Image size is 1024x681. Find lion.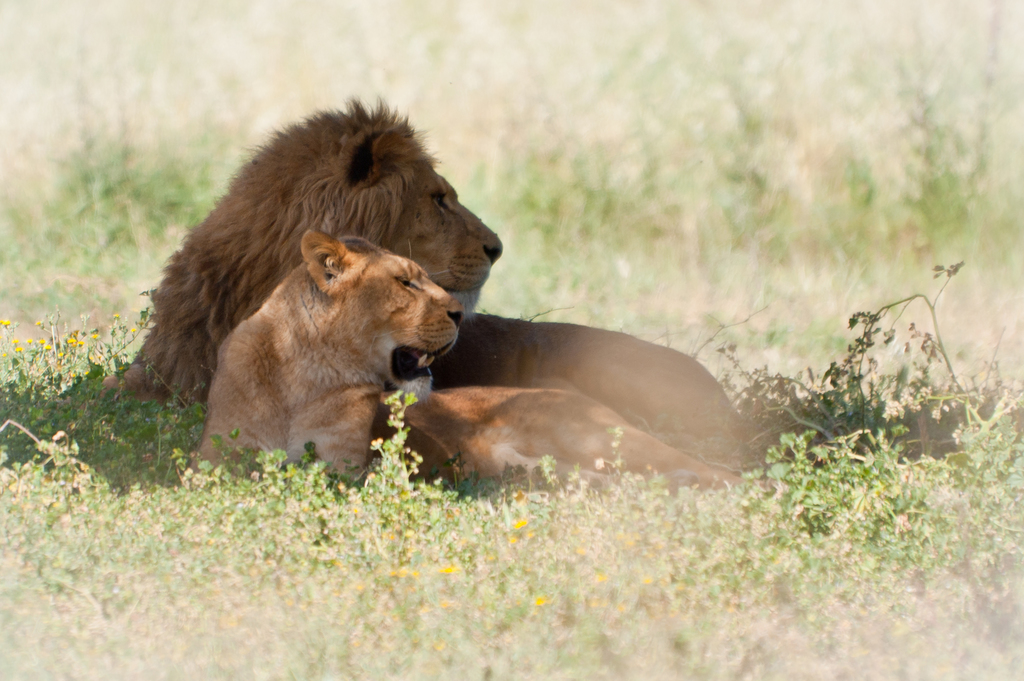
181:227:766:488.
